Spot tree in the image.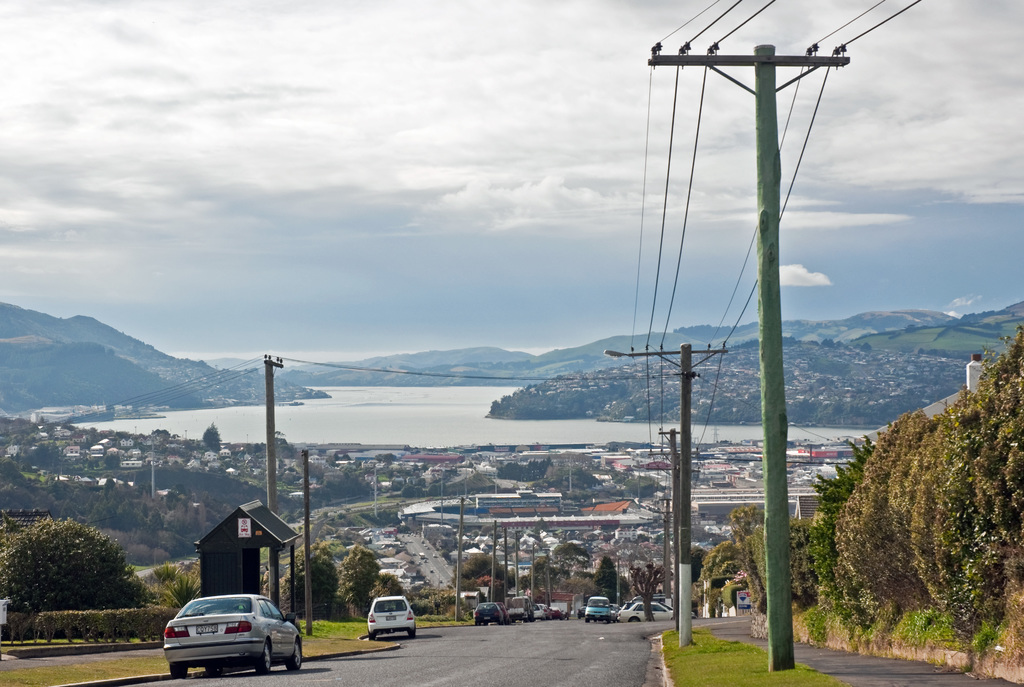
tree found at x1=691, y1=545, x2=711, y2=613.
